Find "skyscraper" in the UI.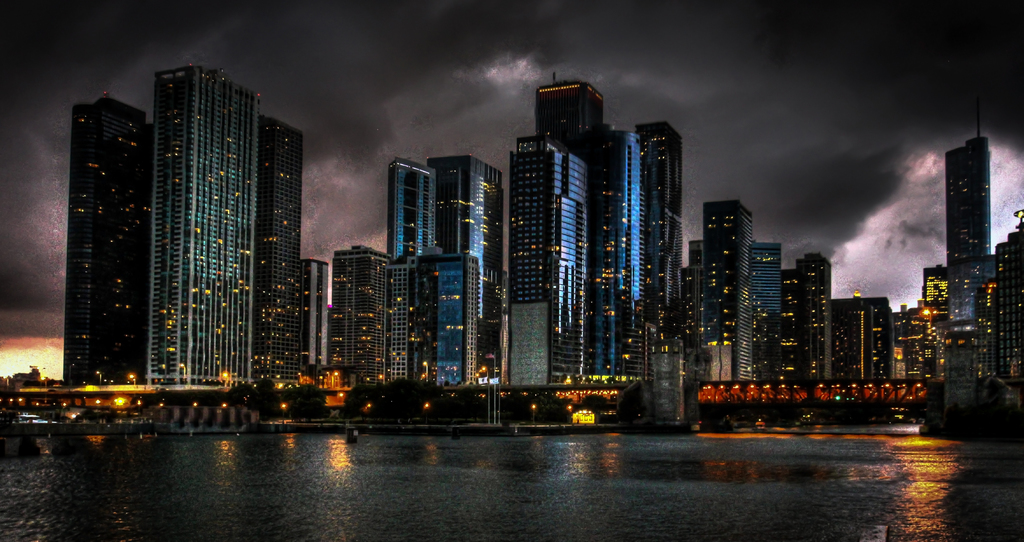
UI element at [297, 252, 333, 380].
